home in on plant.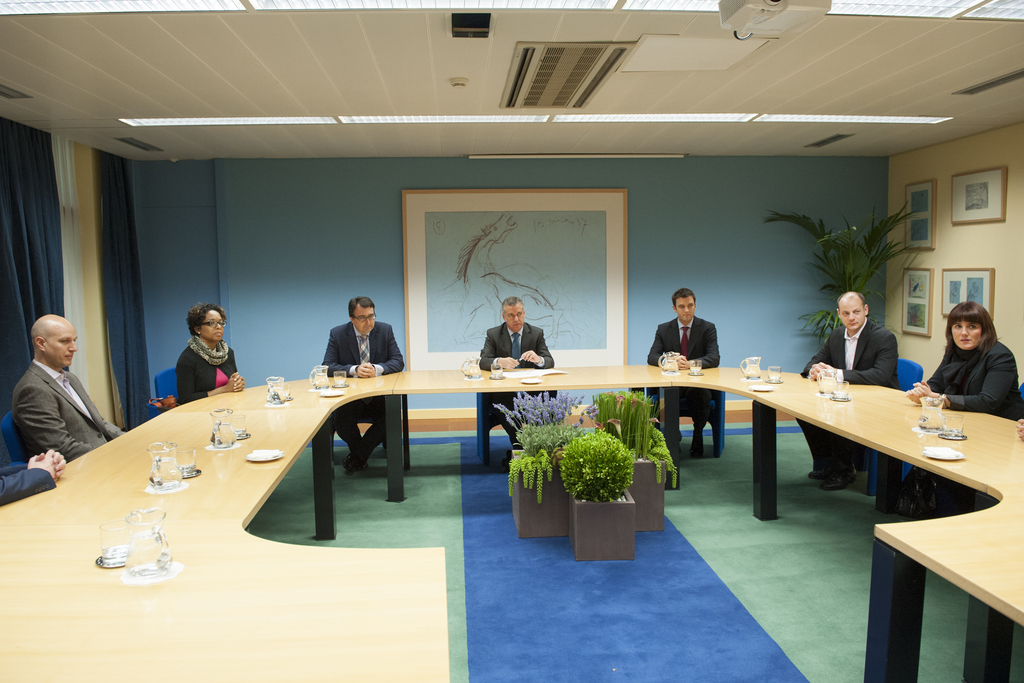
Homed in at [x1=488, y1=388, x2=595, y2=442].
